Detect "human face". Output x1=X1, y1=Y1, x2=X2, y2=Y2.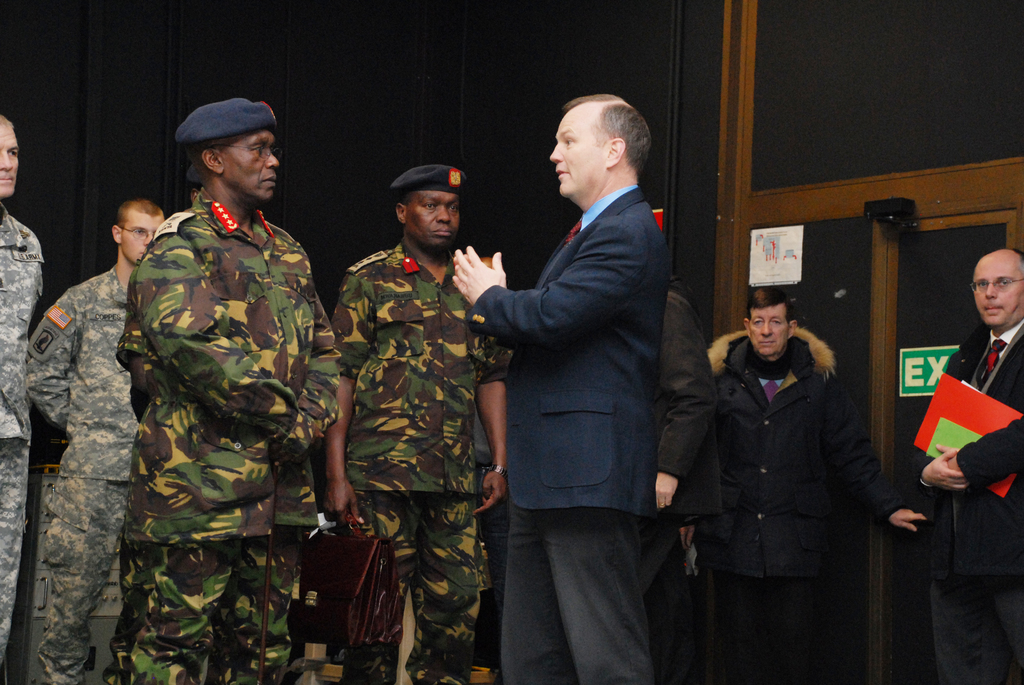
x1=975, y1=258, x2=1023, y2=328.
